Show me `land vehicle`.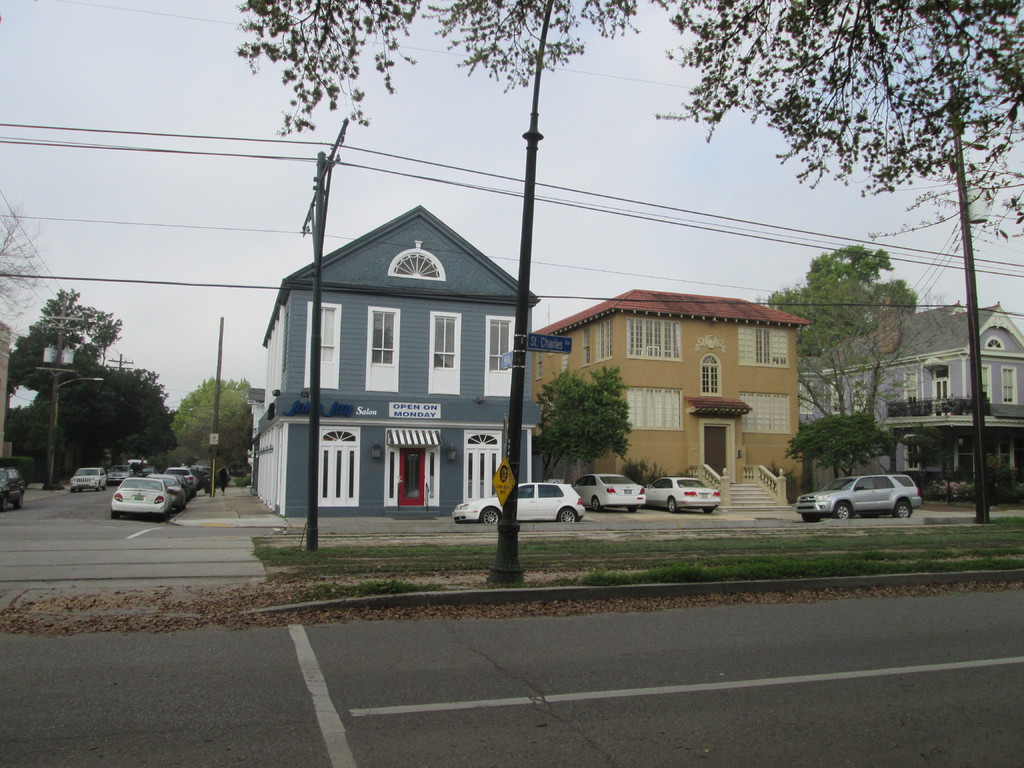
`land vehicle` is here: {"x1": 454, "y1": 484, "x2": 588, "y2": 520}.
